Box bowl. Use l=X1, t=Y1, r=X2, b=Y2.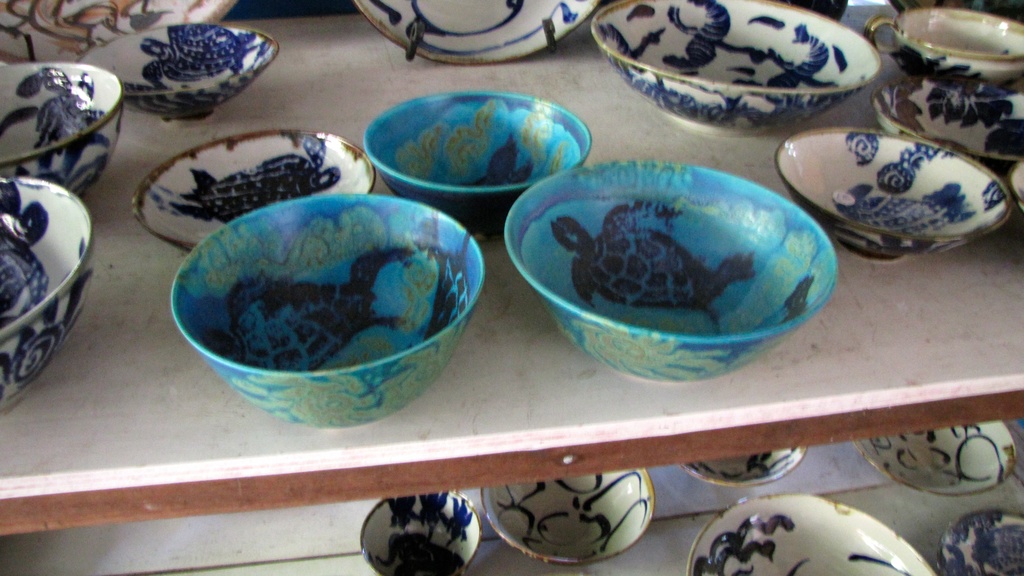
l=362, t=90, r=592, b=236.
